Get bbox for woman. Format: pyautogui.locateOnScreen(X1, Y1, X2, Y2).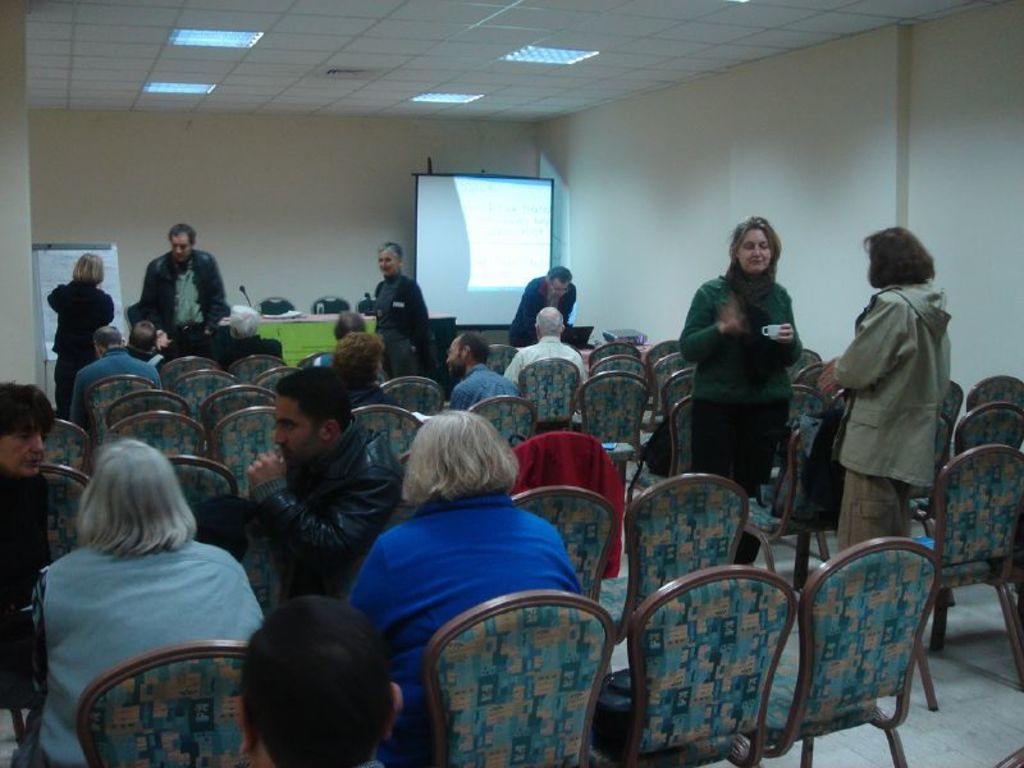
pyautogui.locateOnScreen(343, 408, 590, 764).
